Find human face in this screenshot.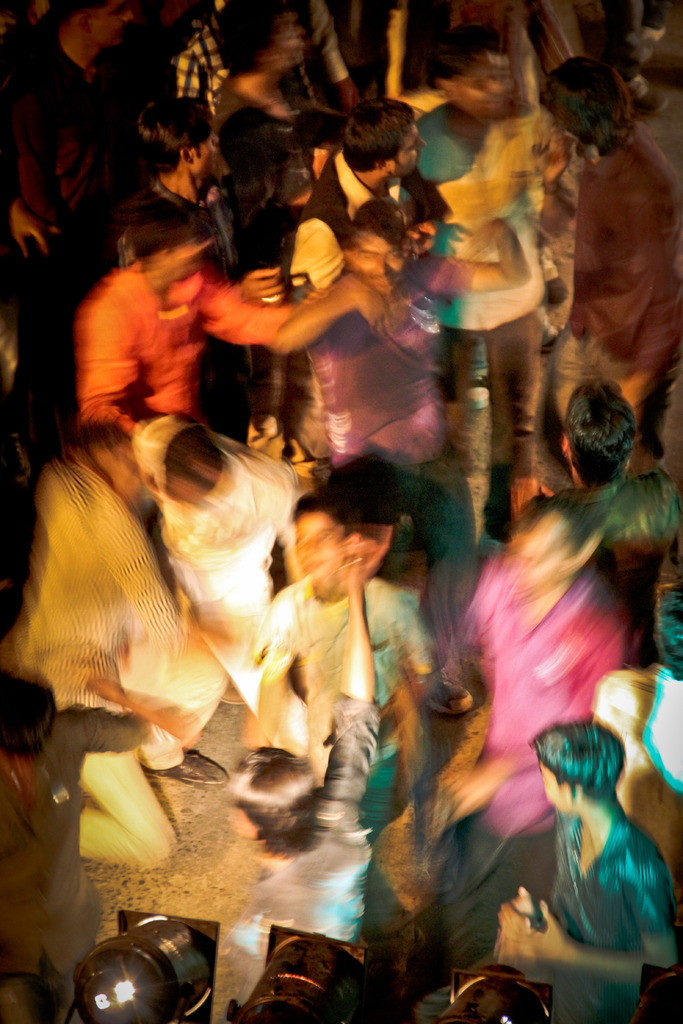
The bounding box for human face is l=393, t=120, r=423, b=178.
